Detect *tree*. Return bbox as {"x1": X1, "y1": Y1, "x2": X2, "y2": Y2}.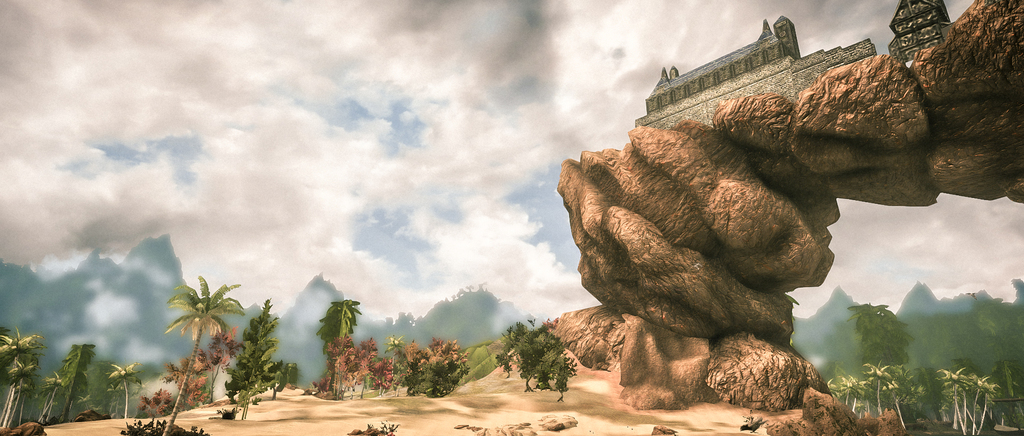
{"x1": 188, "y1": 260, "x2": 281, "y2": 422}.
